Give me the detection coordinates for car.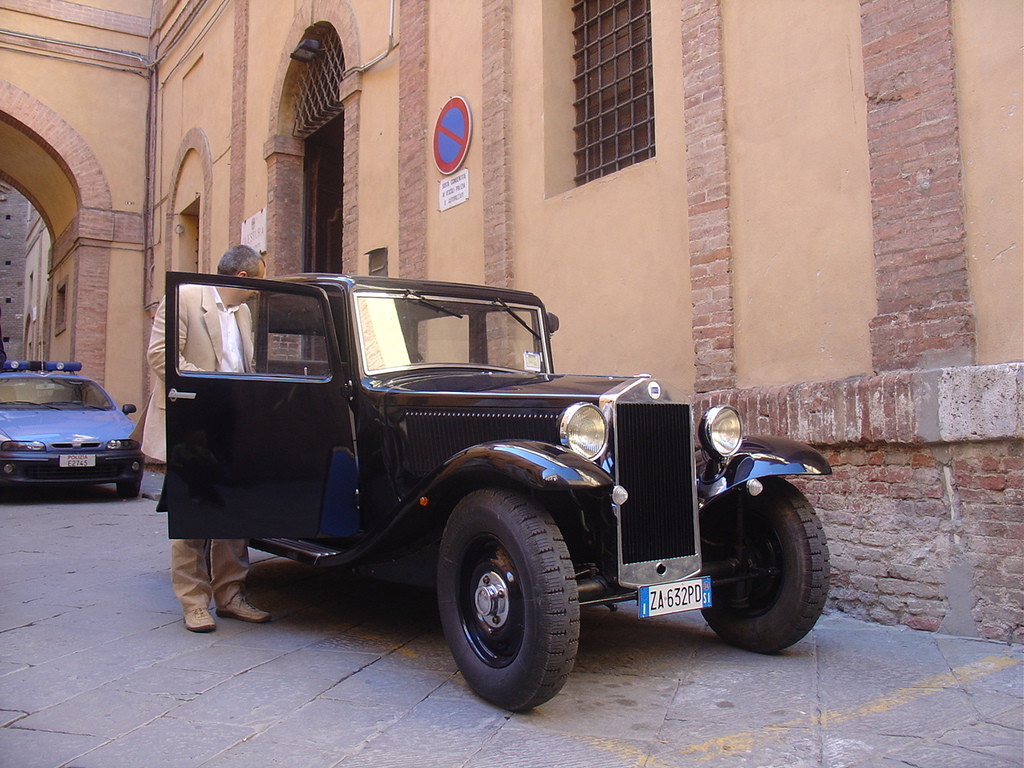
[142, 256, 827, 700].
